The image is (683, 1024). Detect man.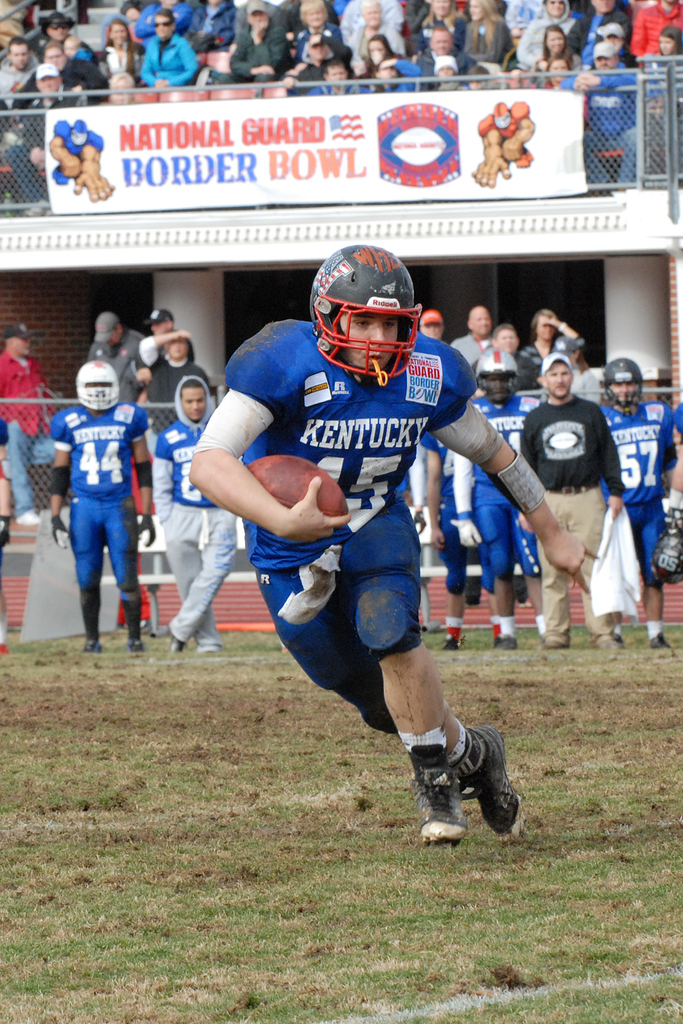
Detection: select_region(311, 60, 367, 93).
